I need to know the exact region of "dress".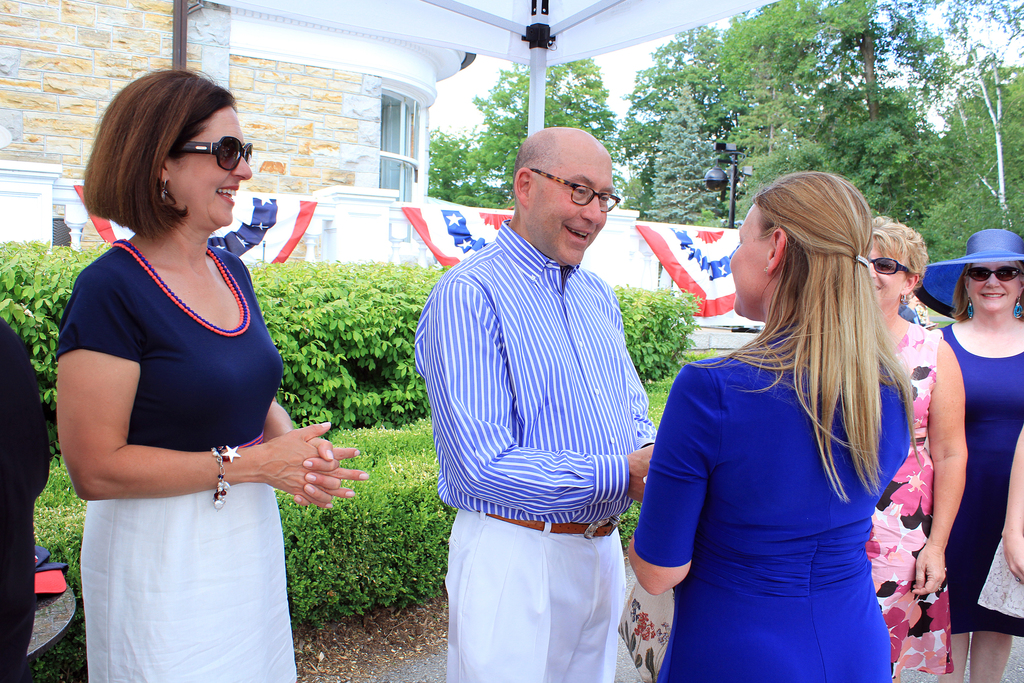
Region: region(631, 322, 908, 682).
